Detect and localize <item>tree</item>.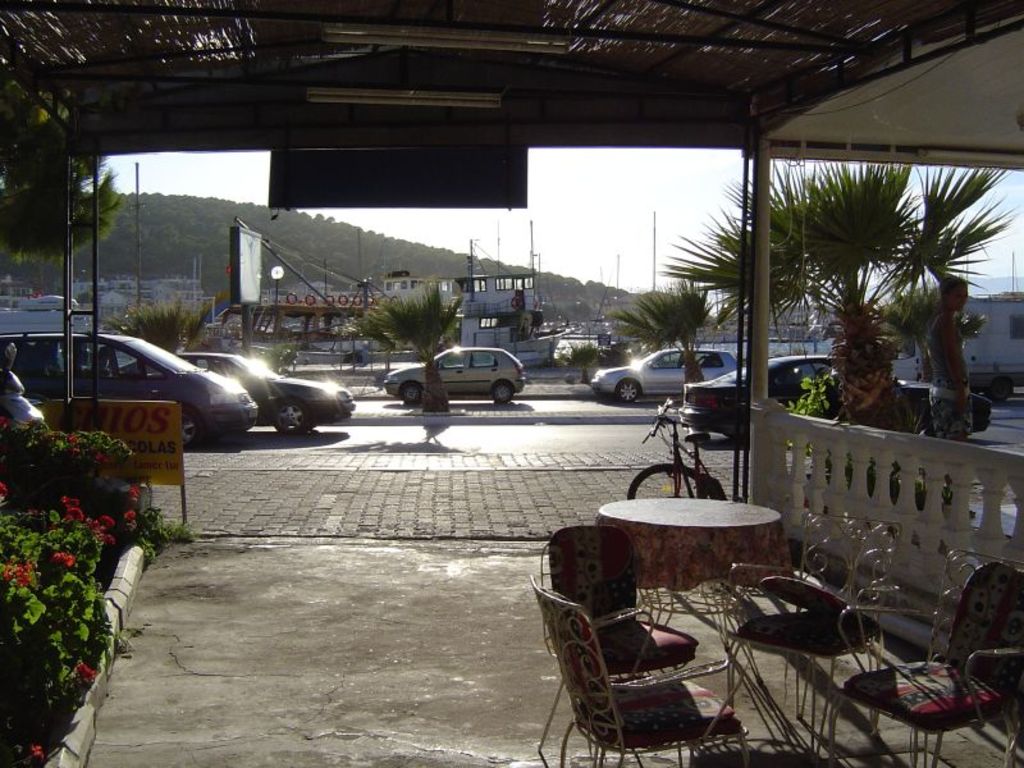
Localized at box(859, 266, 974, 417).
